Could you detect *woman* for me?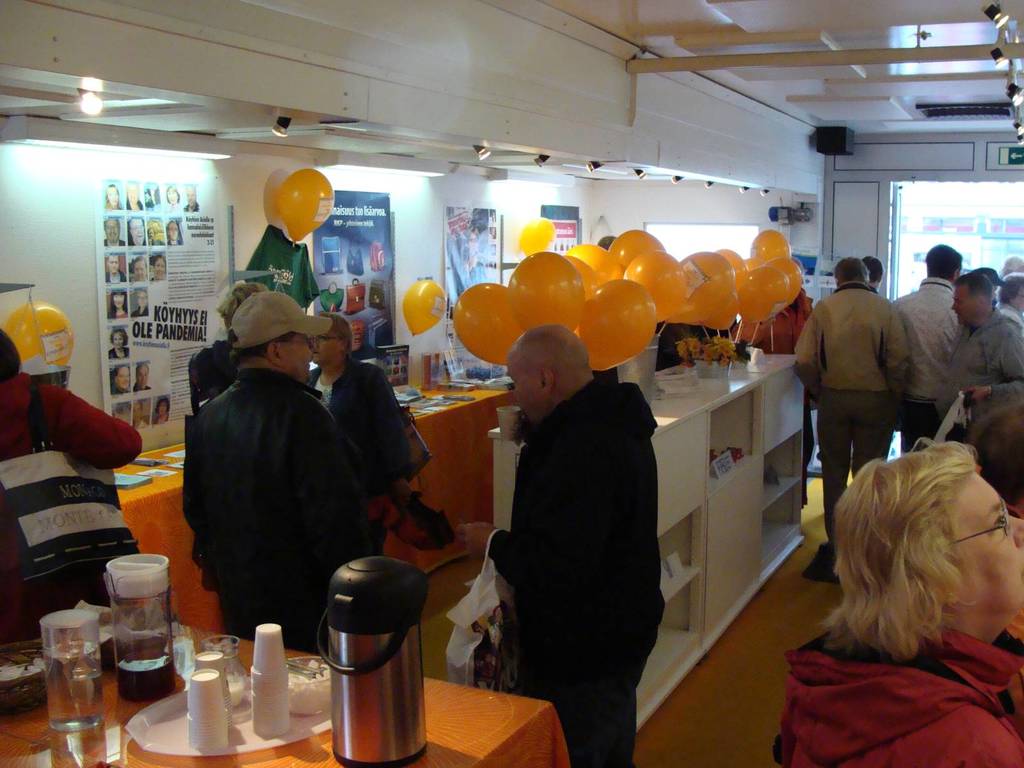
Detection result: (110,328,130,360).
